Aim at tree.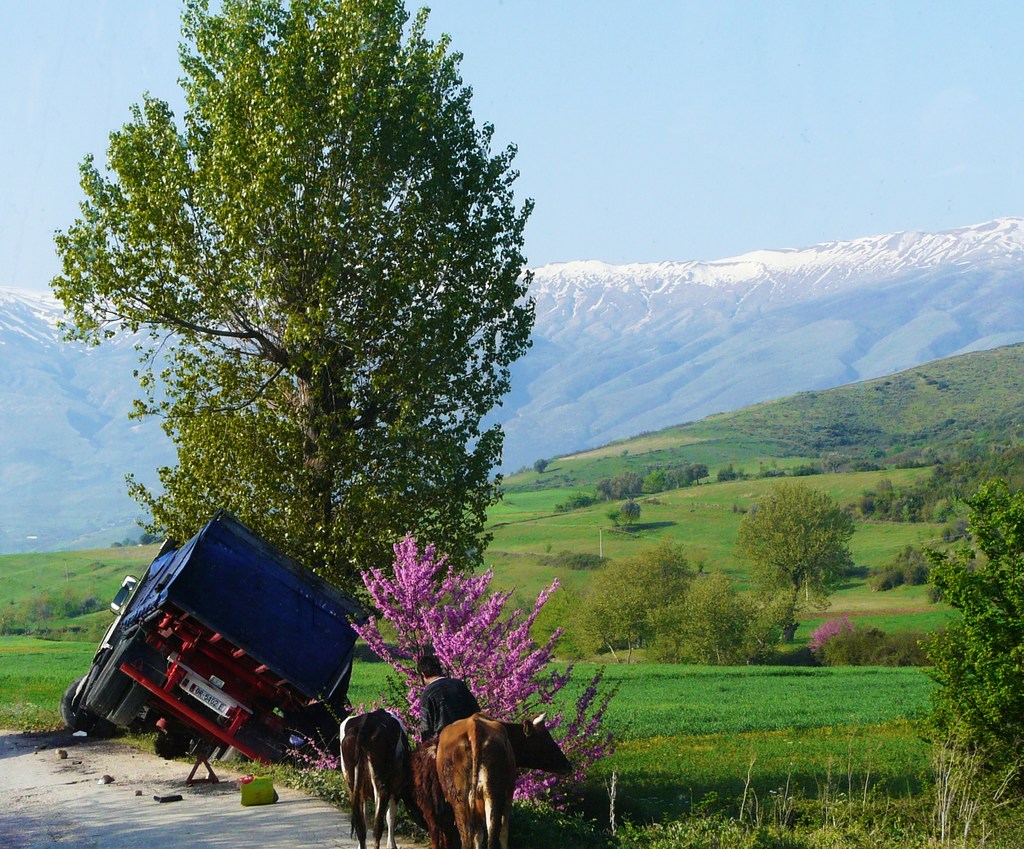
Aimed at 62/28/553/637.
